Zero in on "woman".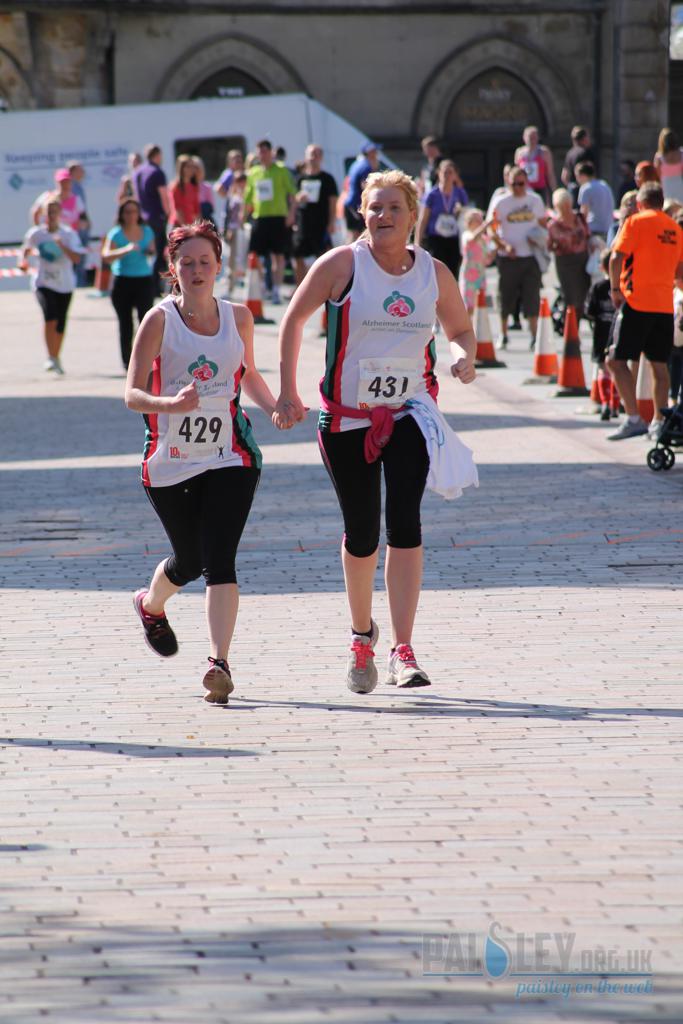
Zeroed in: (629,159,661,187).
